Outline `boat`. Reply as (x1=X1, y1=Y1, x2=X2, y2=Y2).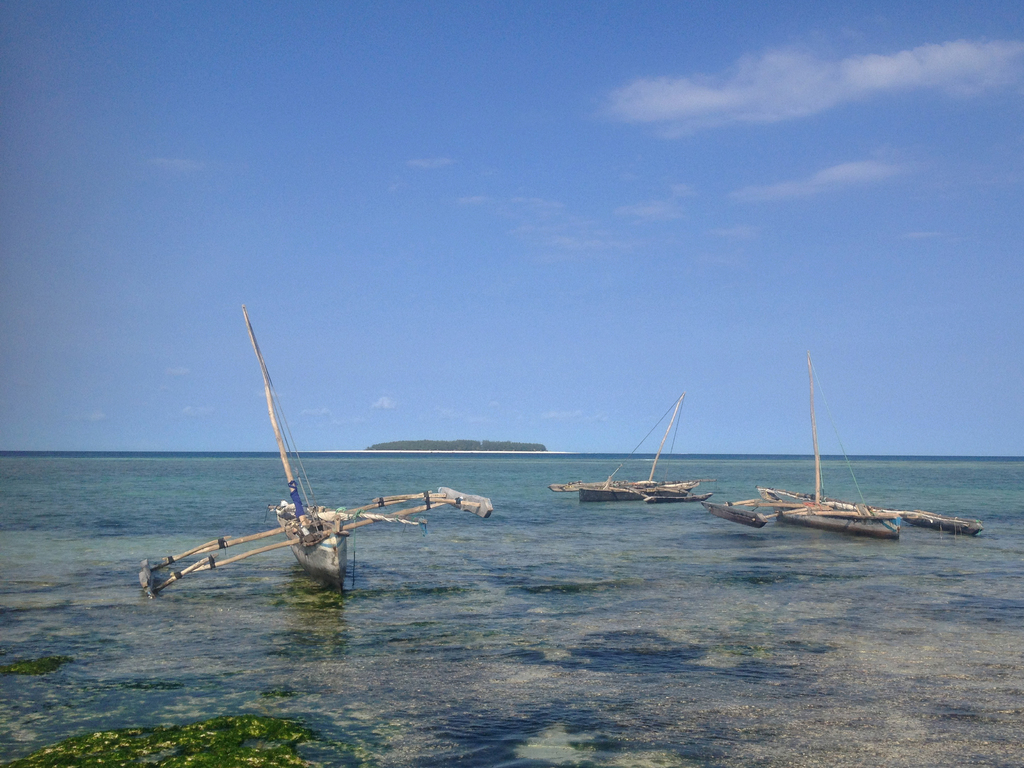
(x1=136, y1=306, x2=490, y2=596).
